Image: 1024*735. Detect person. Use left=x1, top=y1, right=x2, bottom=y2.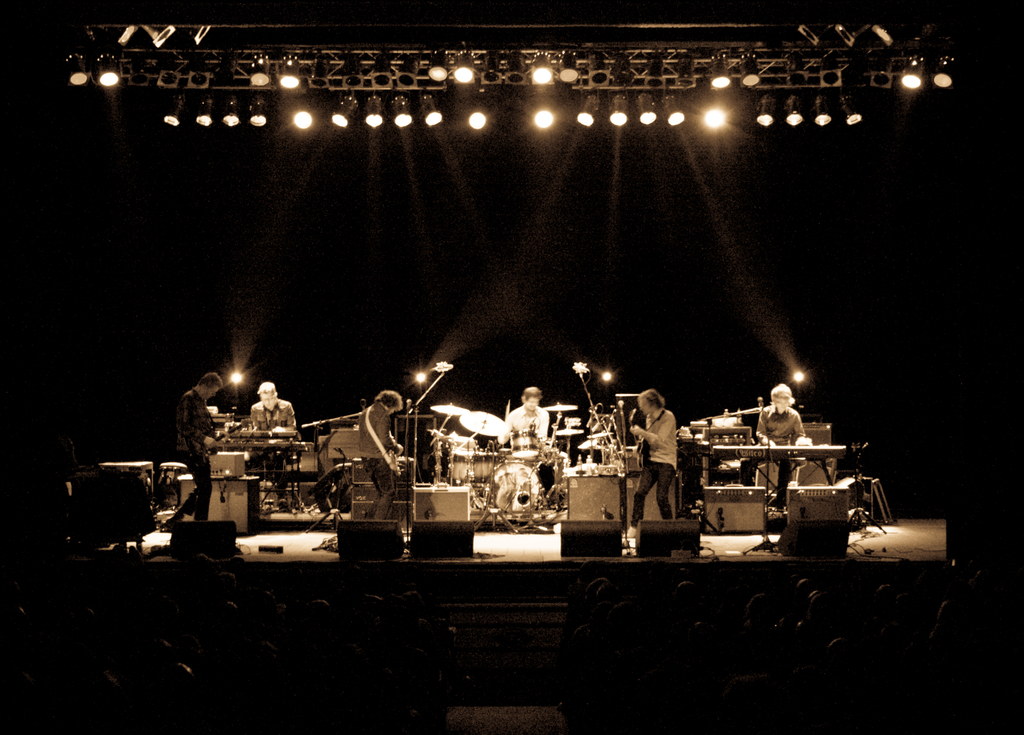
left=740, top=383, right=808, bottom=508.
